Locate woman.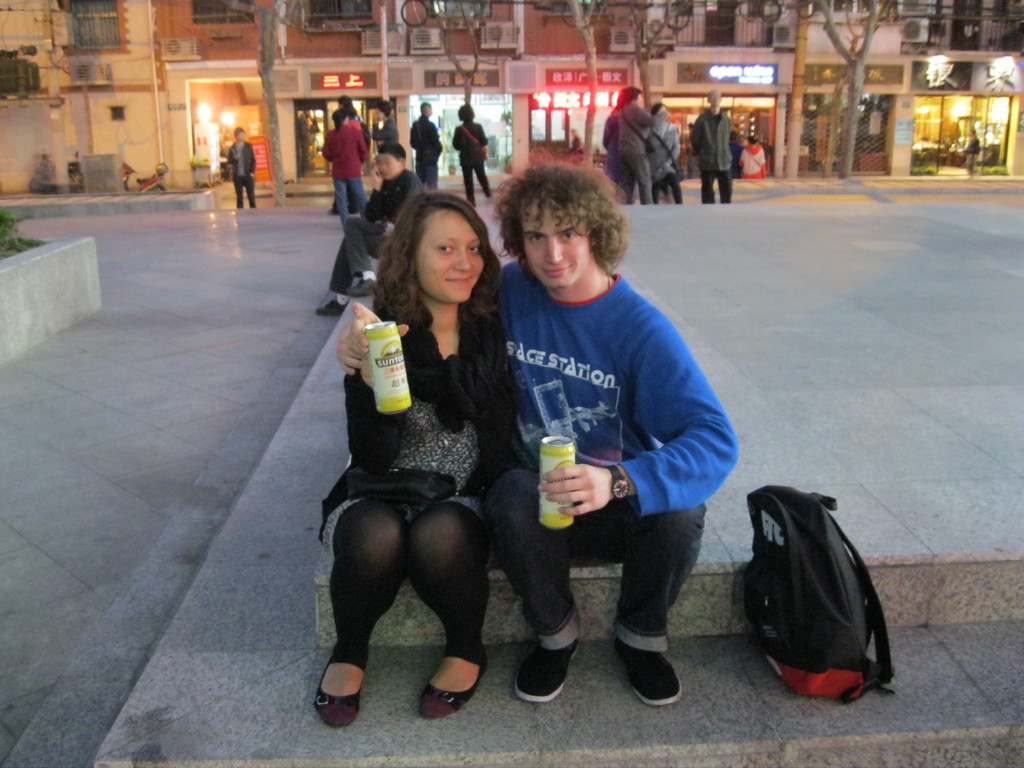
Bounding box: (643, 99, 681, 205).
